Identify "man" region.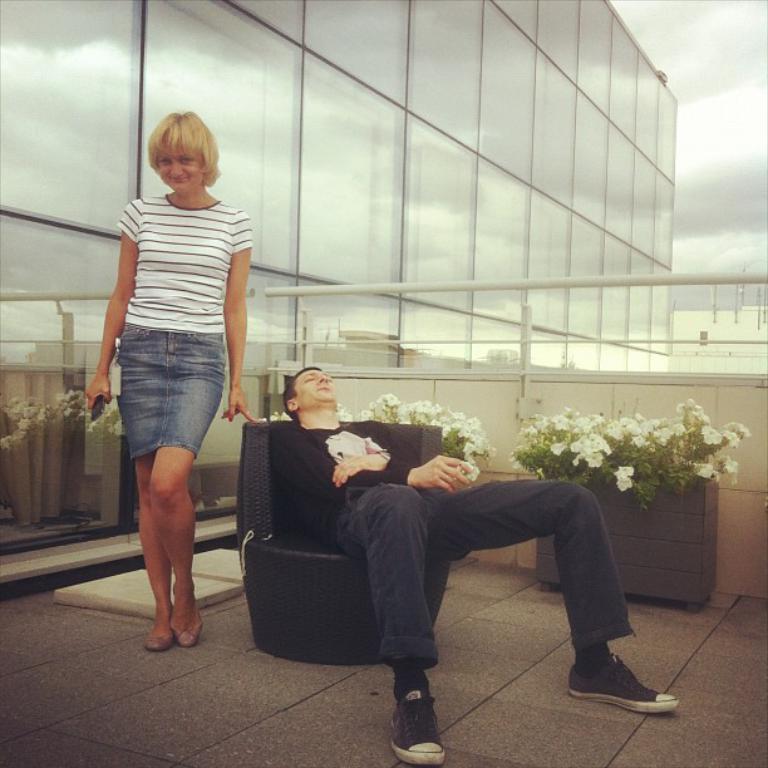
Region: (x1=282, y1=363, x2=681, y2=767).
